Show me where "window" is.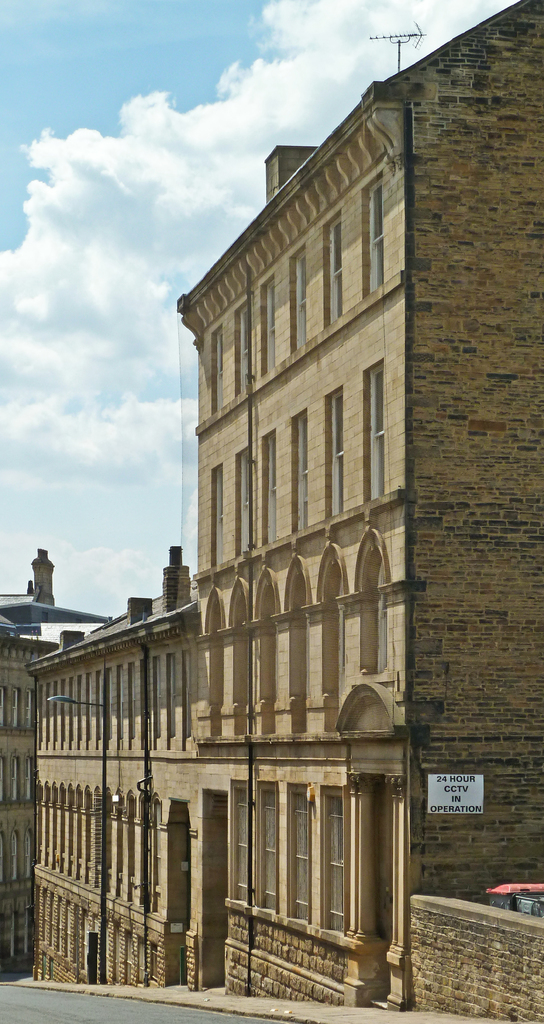
"window" is at x1=366, y1=175, x2=387, y2=296.
